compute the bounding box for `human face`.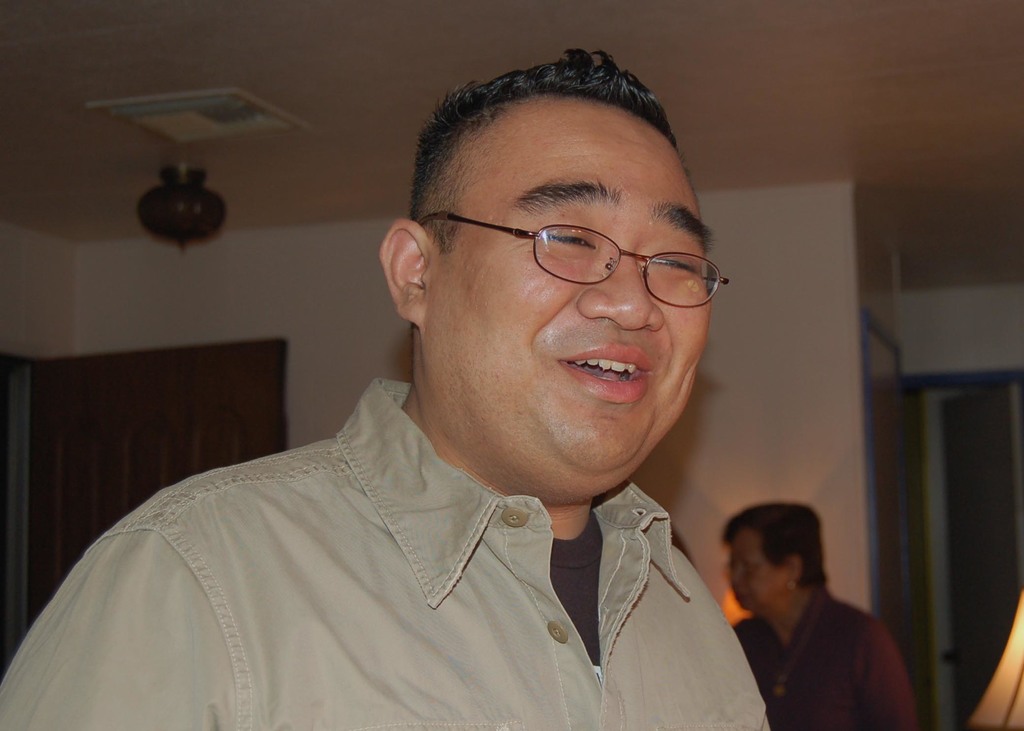
BBox(430, 113, 712, 471).
